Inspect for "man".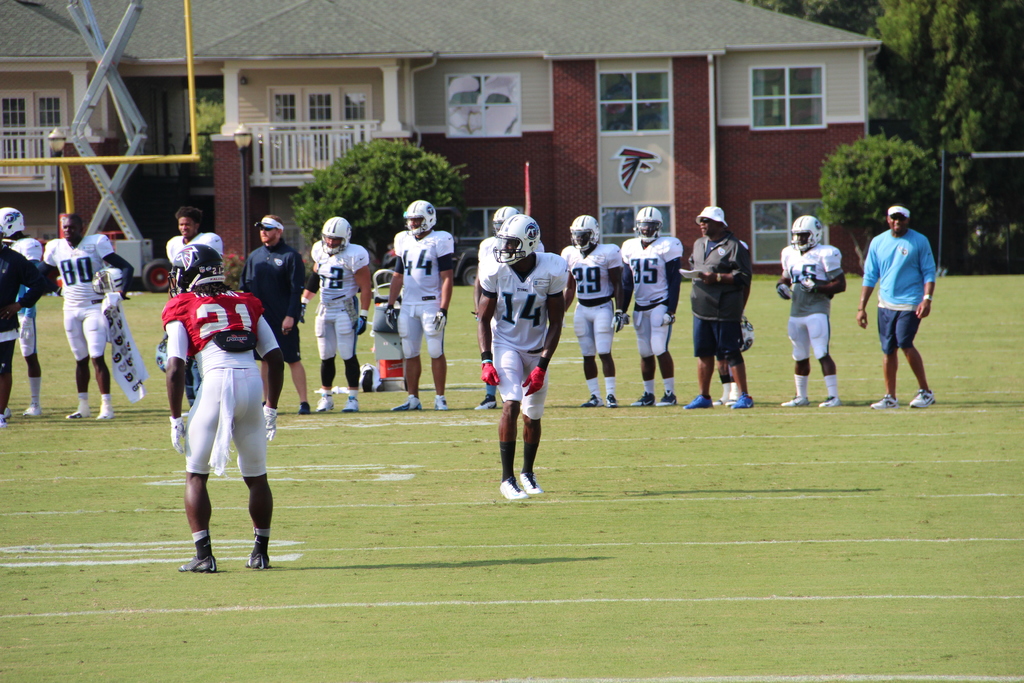
Inspection: 476,216,573,502.
